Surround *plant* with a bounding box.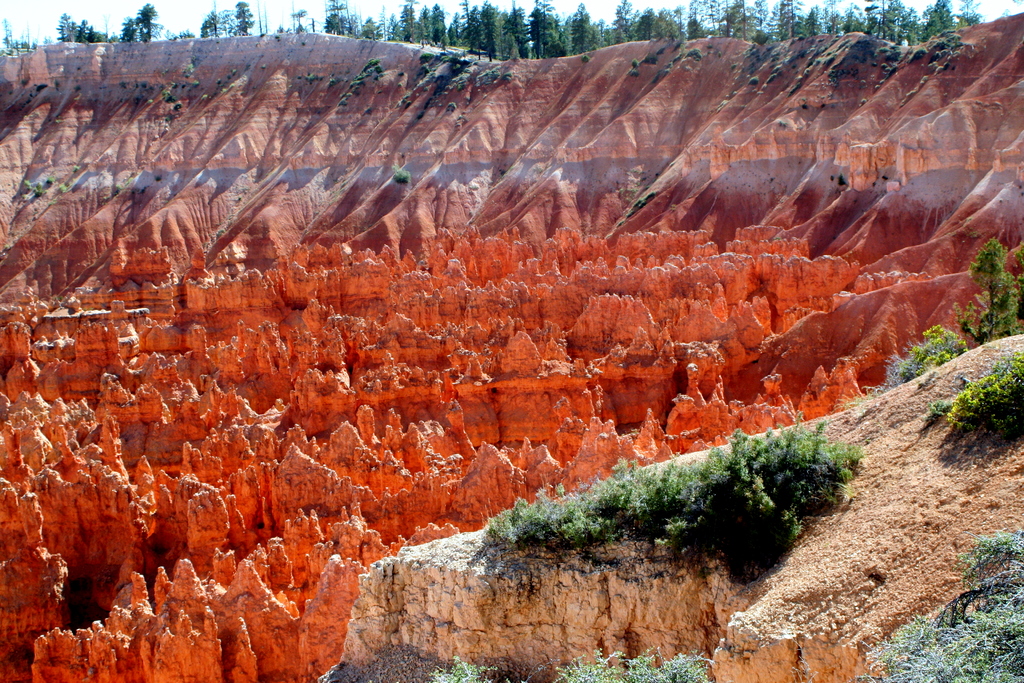
bbox=(556, 646, 716, 682).
